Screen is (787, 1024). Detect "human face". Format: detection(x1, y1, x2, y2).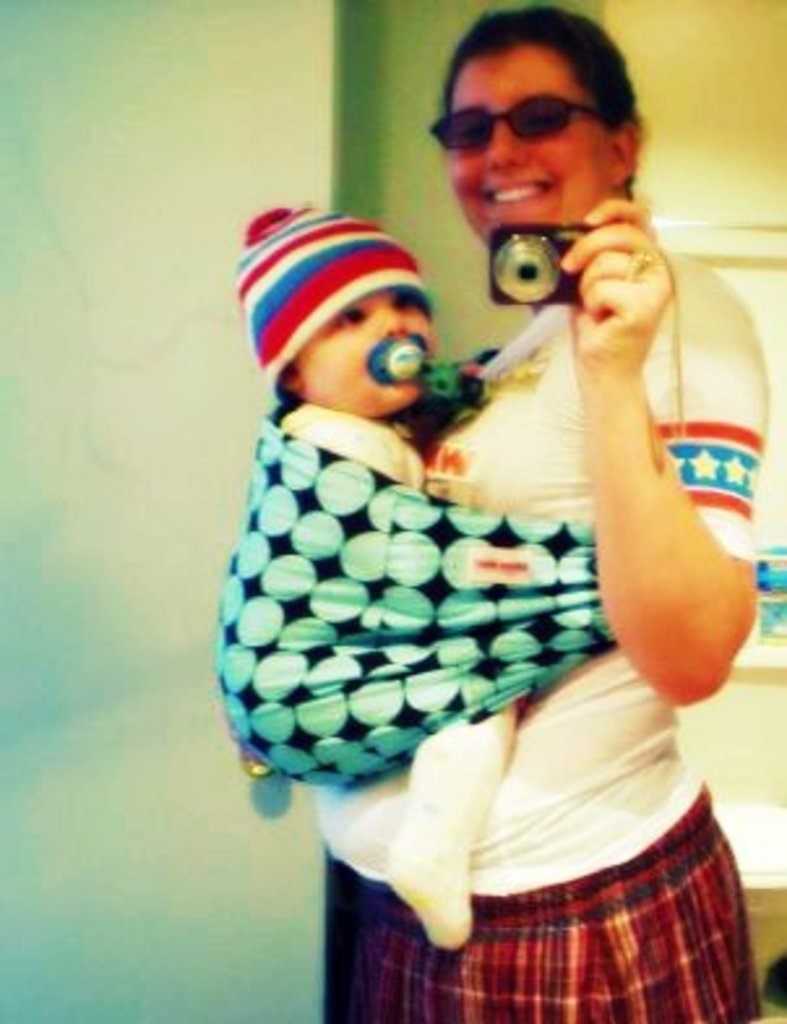
detection(430, 50, 628, 297).
